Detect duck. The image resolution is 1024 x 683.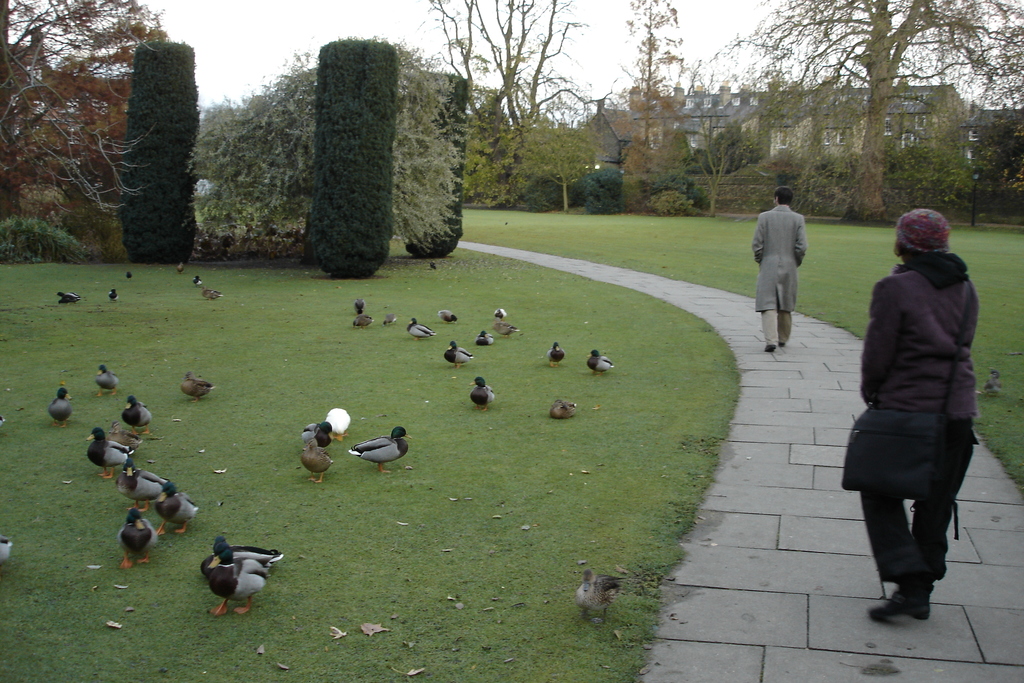
[left=59, top=293, right=80, bottom=299].
